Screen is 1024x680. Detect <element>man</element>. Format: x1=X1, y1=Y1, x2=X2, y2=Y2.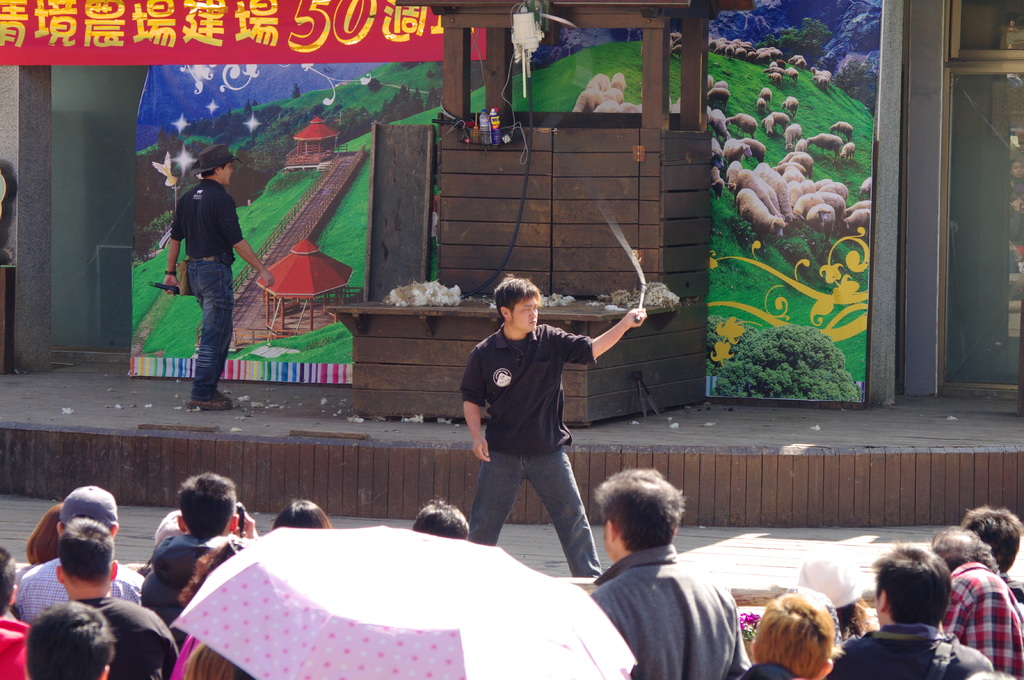
x1=565, y1=476, x2=769, y2=672.
